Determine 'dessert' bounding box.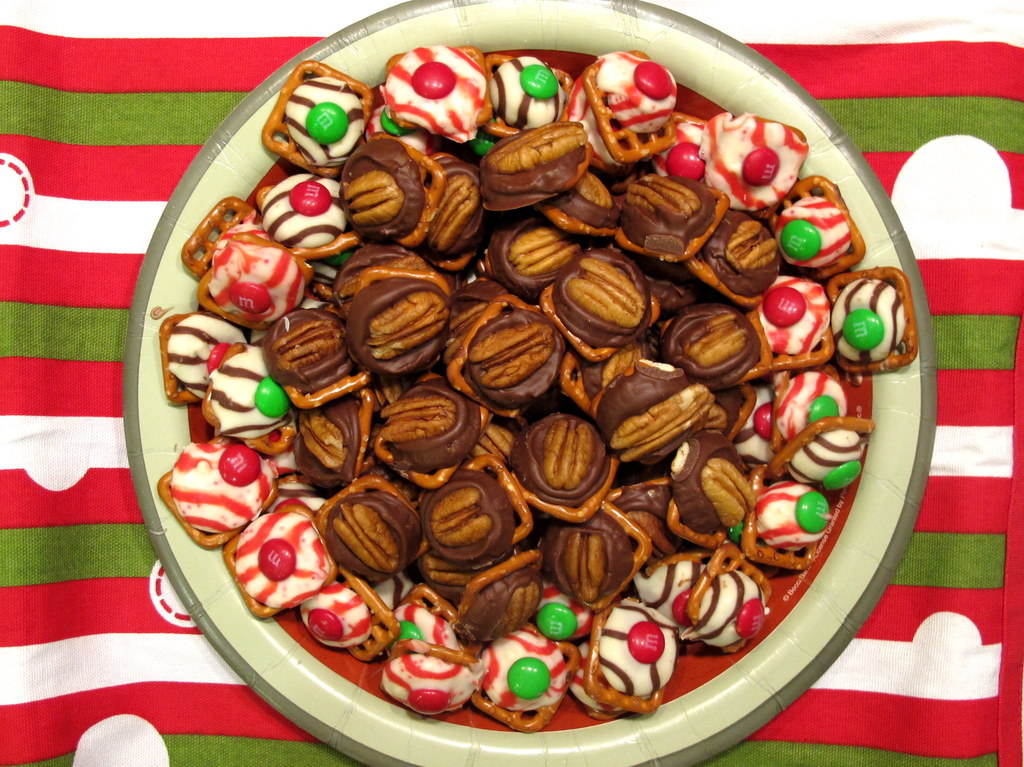
Determined: l=769, t=362, r=836, b=452.
